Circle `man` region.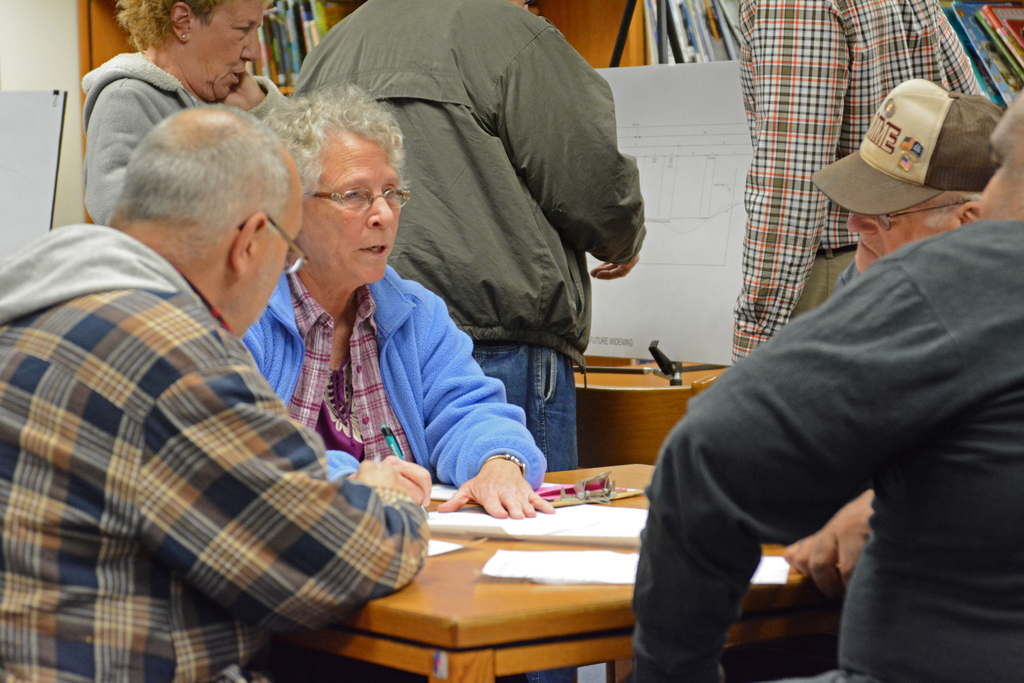
Region: {"left": 245, "top": 70, "right": 535, "bottom": 518}.
